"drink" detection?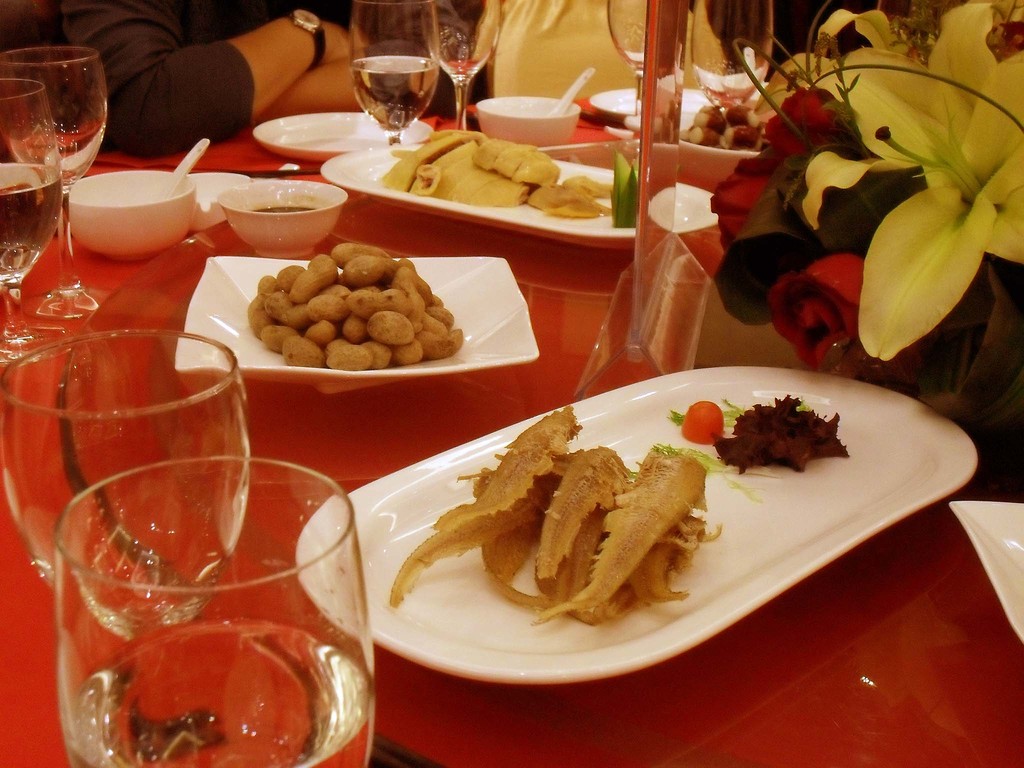
60:625:376:767
